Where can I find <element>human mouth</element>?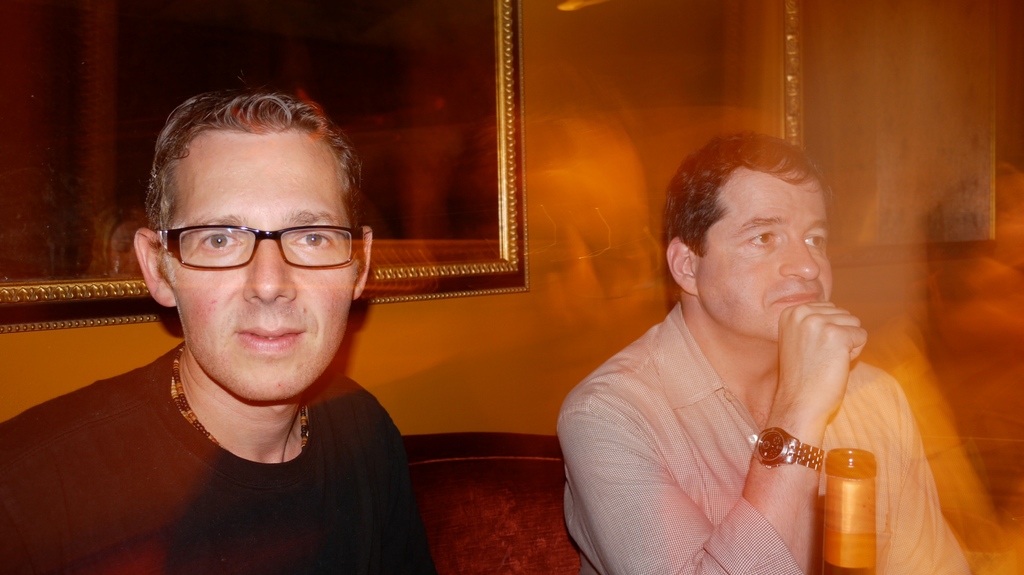
You can find it at [x1=771, y1=285, x2=820, y2=316].
